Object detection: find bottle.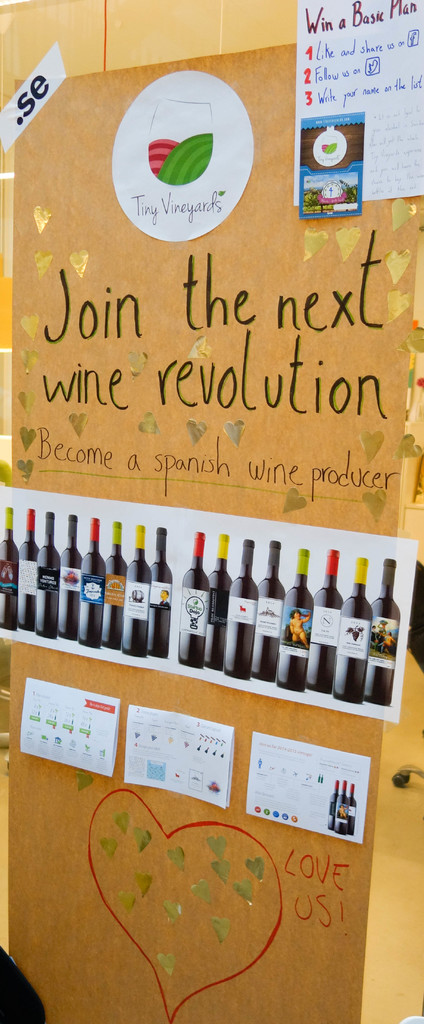
l=149, t=527, r=169, b=661.
